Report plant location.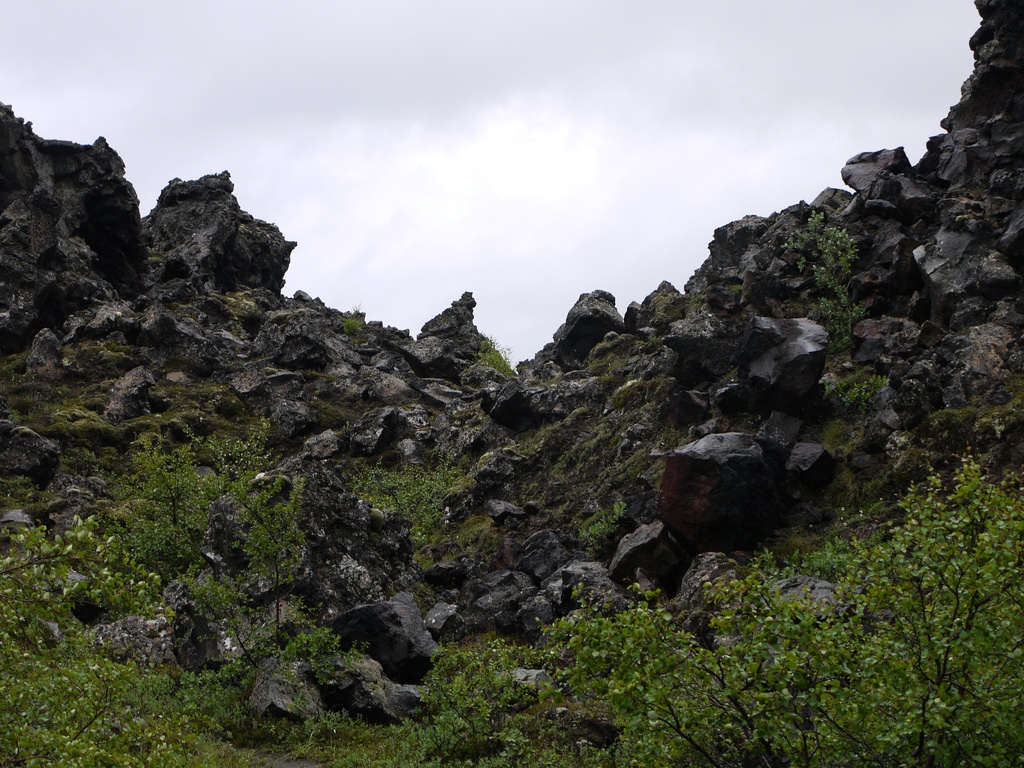
Report: 173 565 349 758.
